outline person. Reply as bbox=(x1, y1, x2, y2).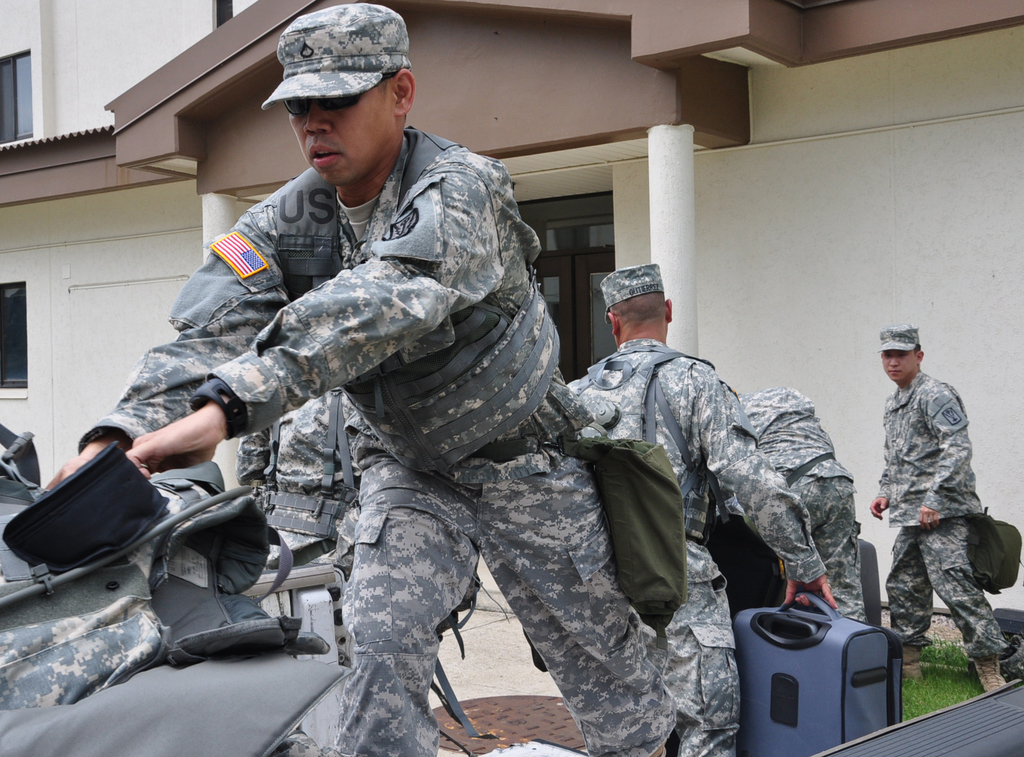
bbox=(860, 330, 1002, 716).
